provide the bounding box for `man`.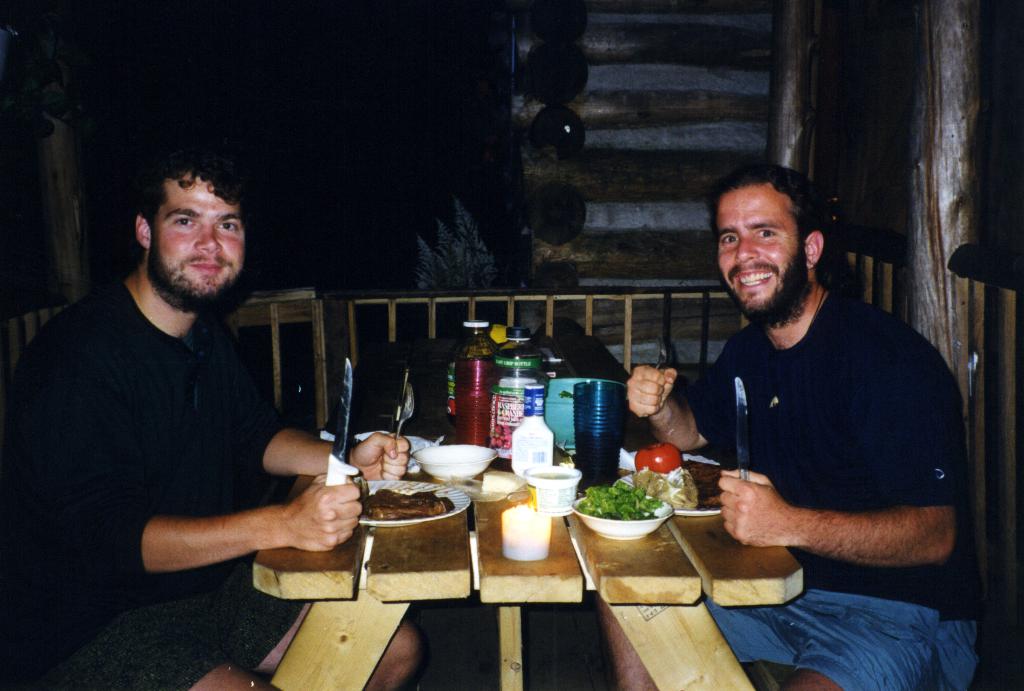
bbox=(23, 138, 354, 638).
